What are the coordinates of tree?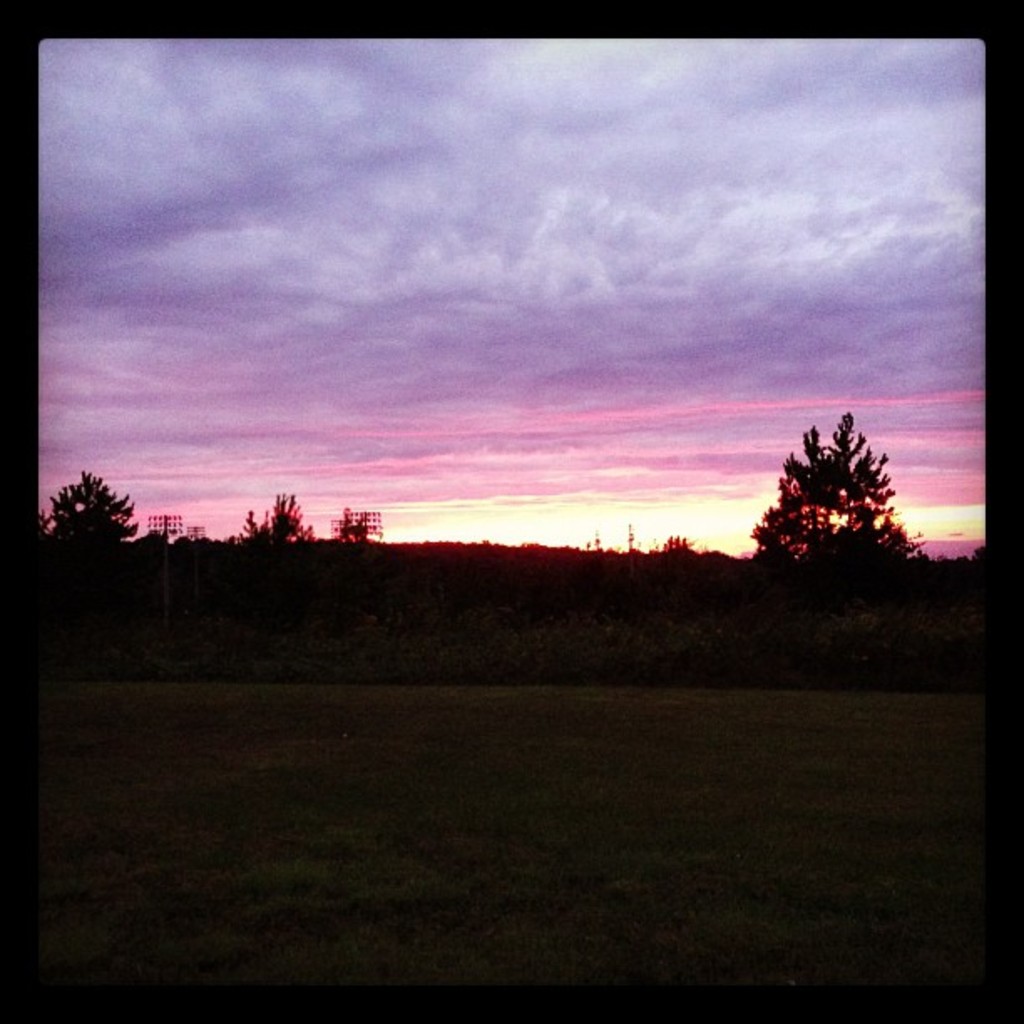
<region>233, 482, 315, 545</region>.
